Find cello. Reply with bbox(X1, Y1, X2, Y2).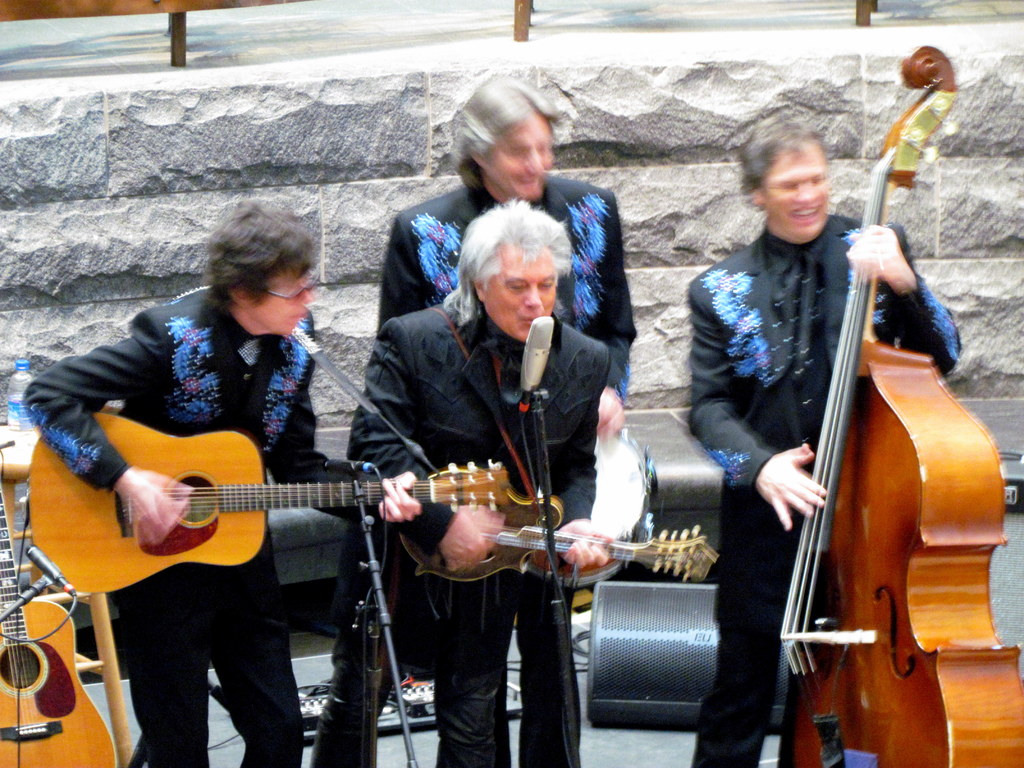
bbox(780, 47, 1022, 767).
